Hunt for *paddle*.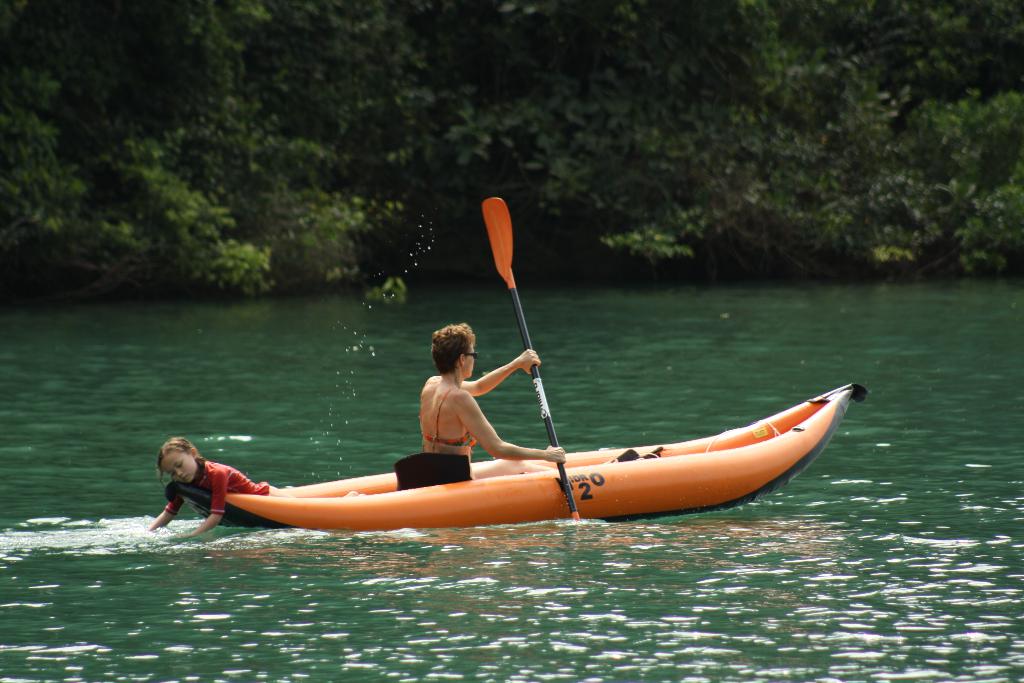
Hunted down at rect(479, 194, 583, 520).
